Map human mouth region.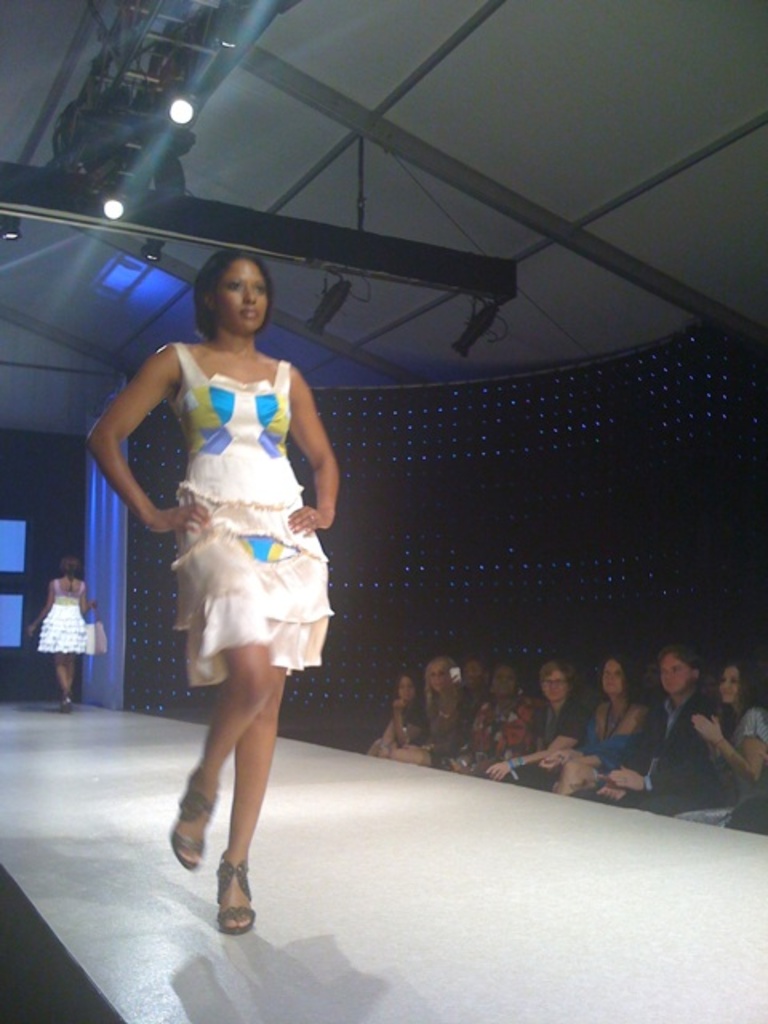
Mapped to 723, 690, 731, 698.
